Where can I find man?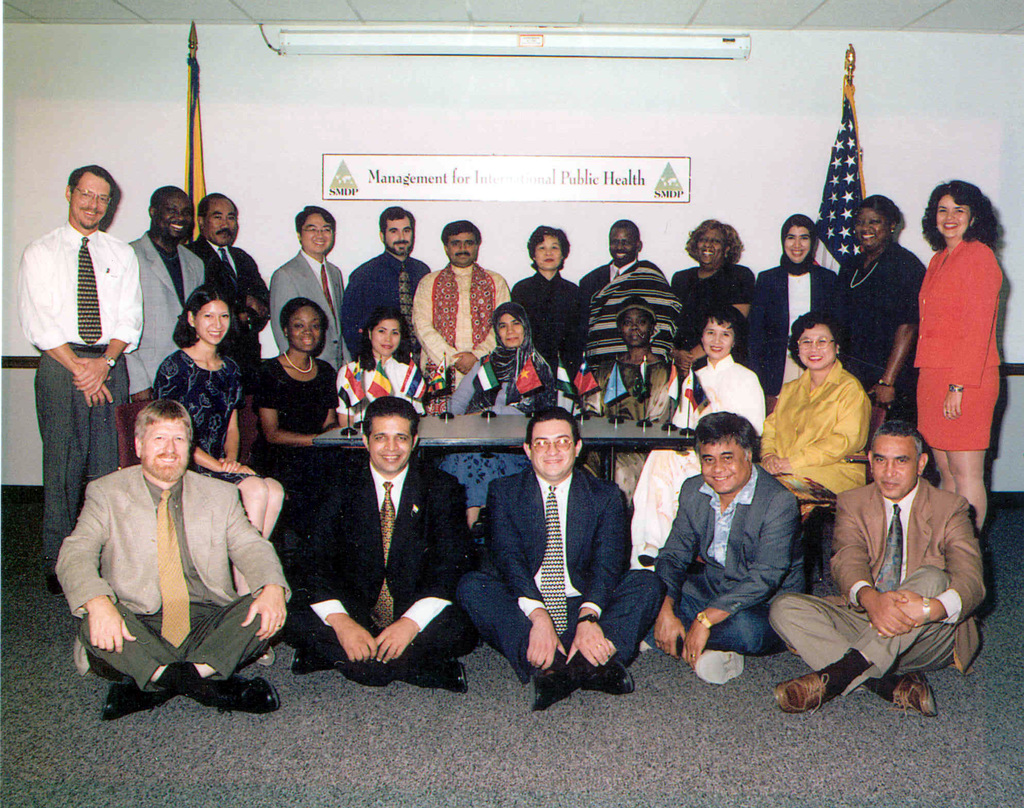
You can find it at <box>577,220,675,370</box>.
